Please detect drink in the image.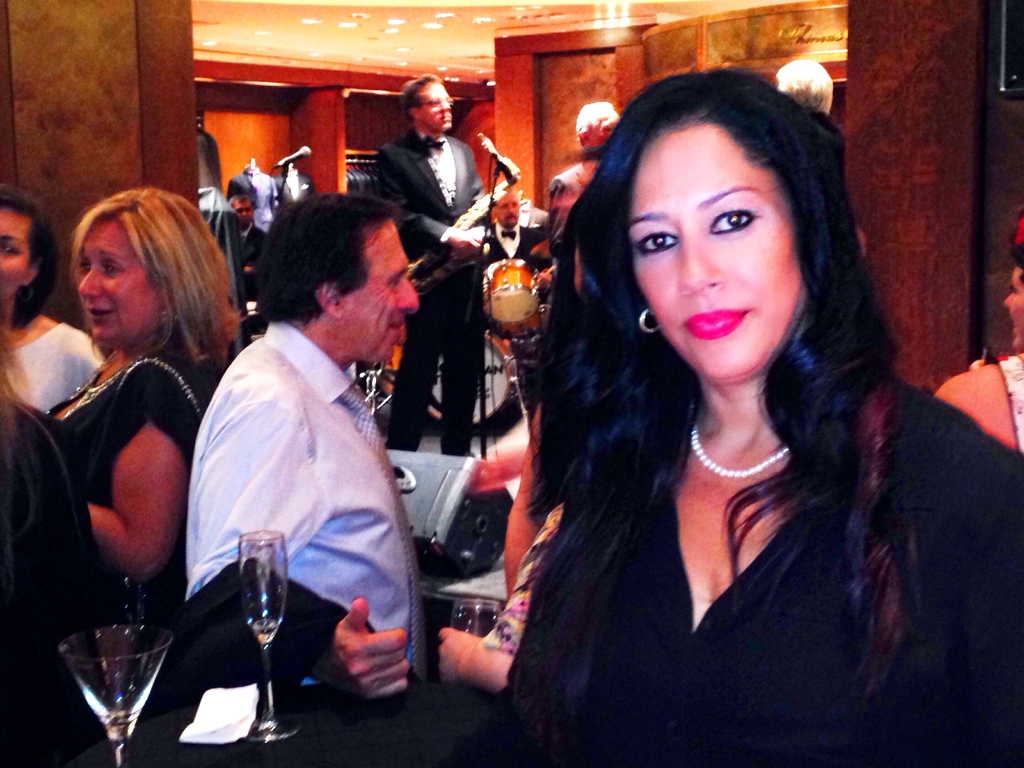
60/573/177/767.
